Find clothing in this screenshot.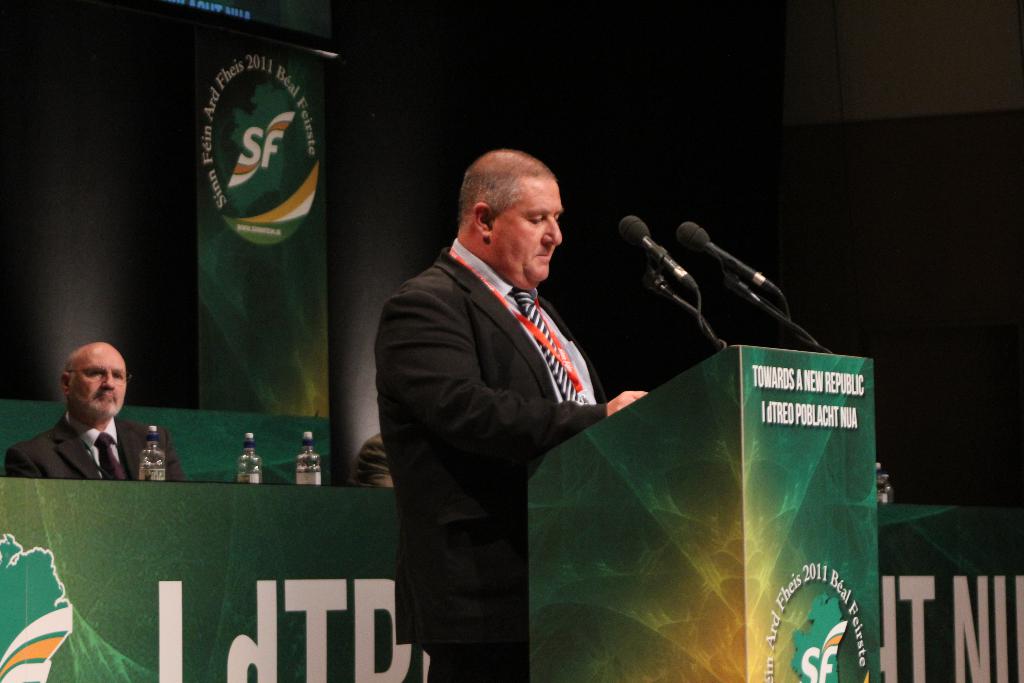
The bounding box for clothing is (5, 406, 189, 482).
